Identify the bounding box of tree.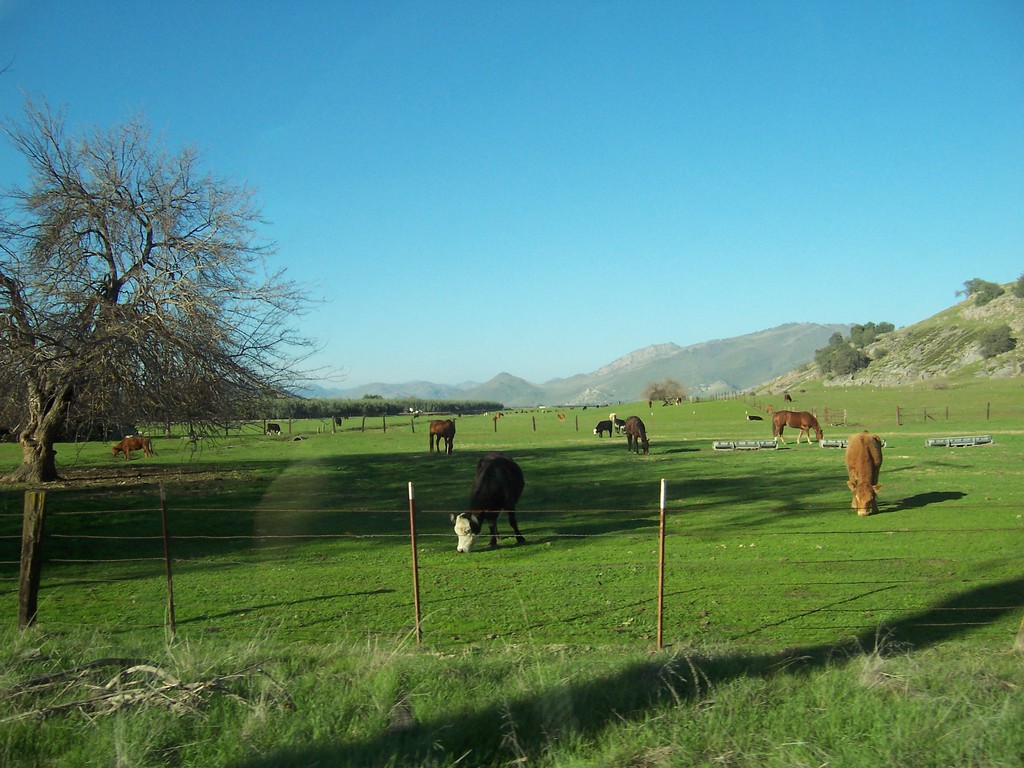
[645, 380, 681, 404].
